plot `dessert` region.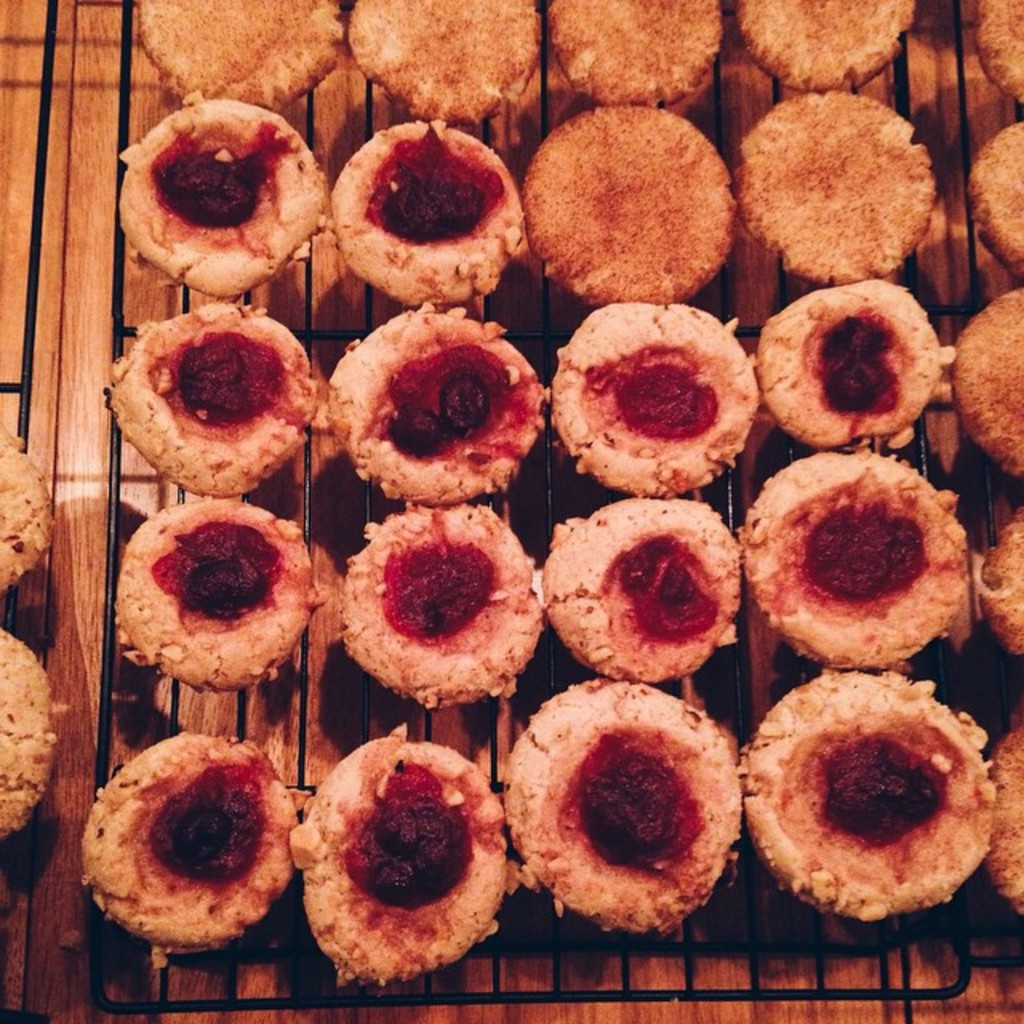
Plotted at region(739, 0, 914, 91).
